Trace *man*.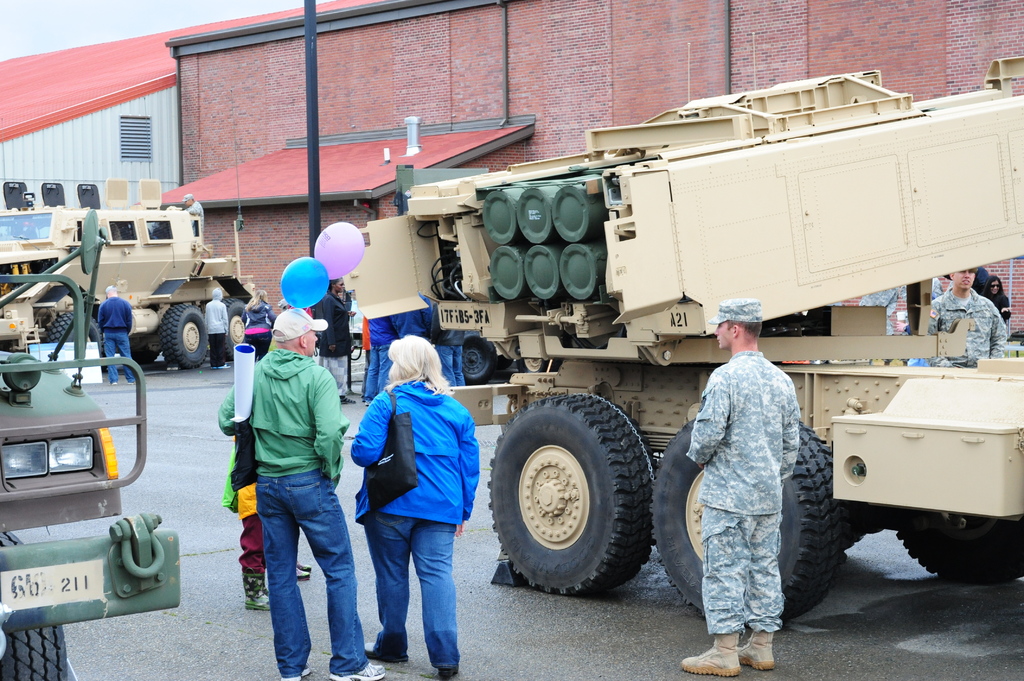
Traced to x1=203 y1=286 x2=230 y2=371.
